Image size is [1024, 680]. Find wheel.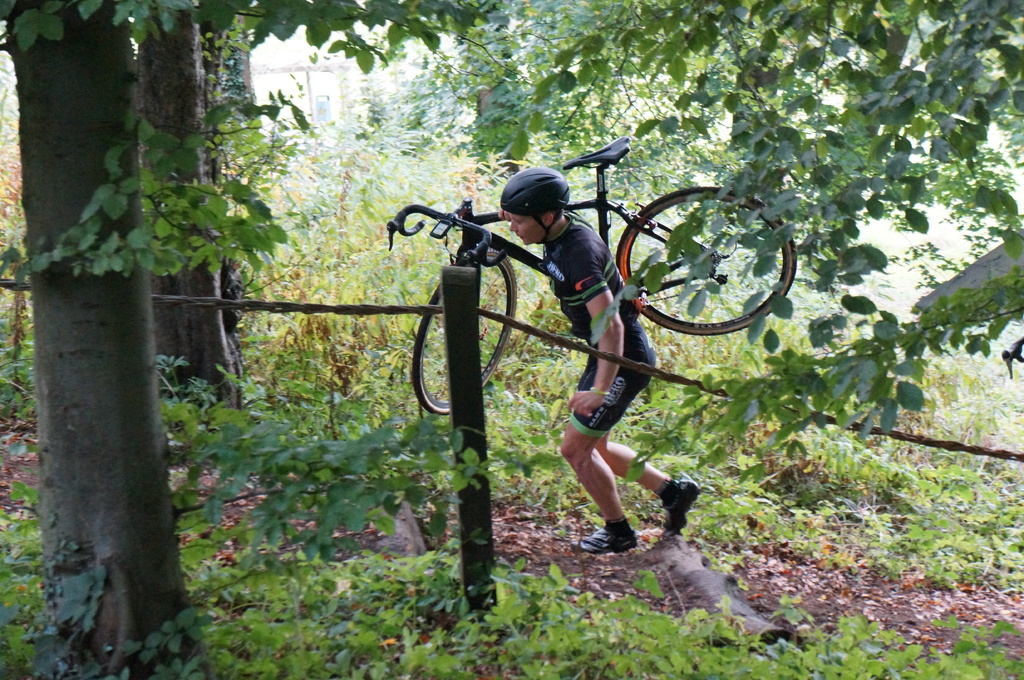
[413, 247, 516, 424].
